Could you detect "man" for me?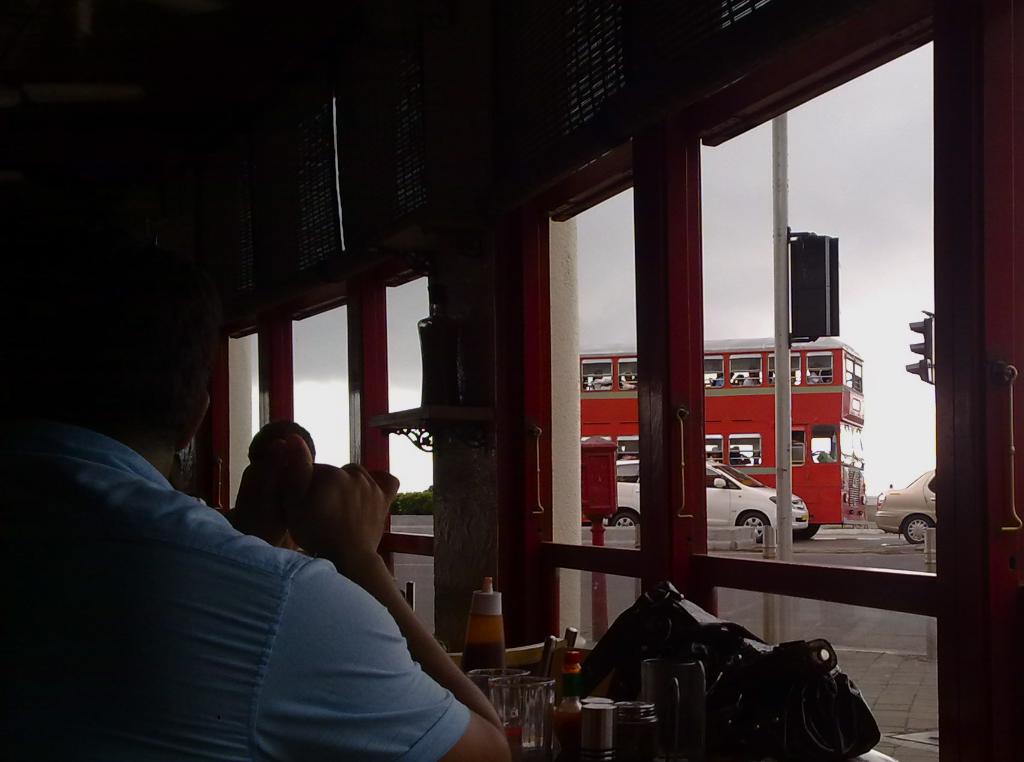
Detection result: <bbox>15, 261, 424, 750</bbox>.
